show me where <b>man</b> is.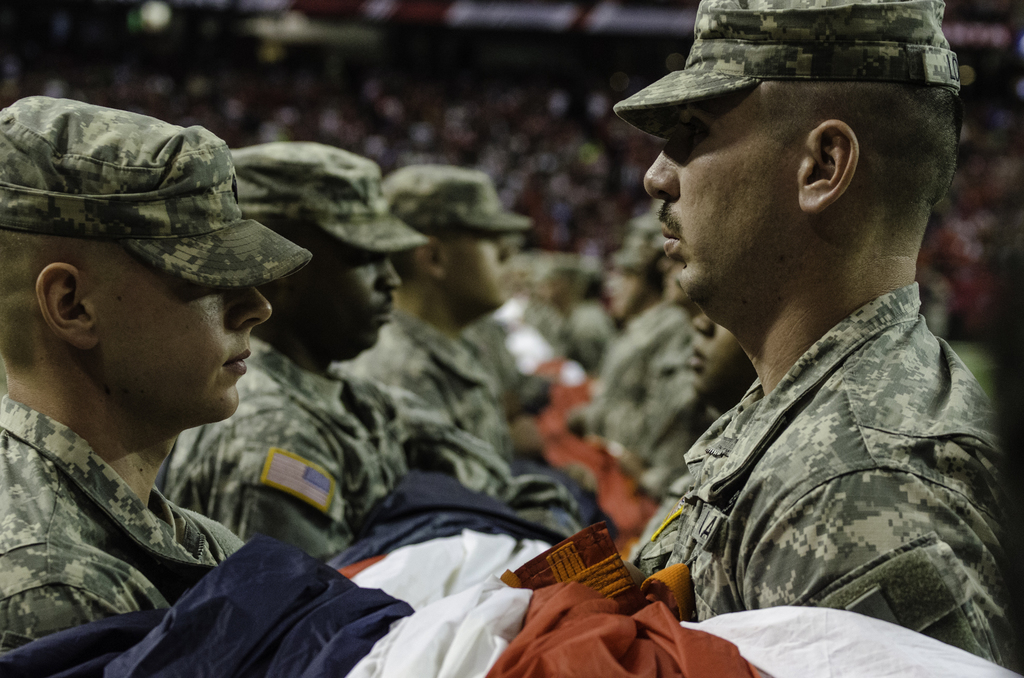
<b>man</b> is at [623, 308, 756, 560].
